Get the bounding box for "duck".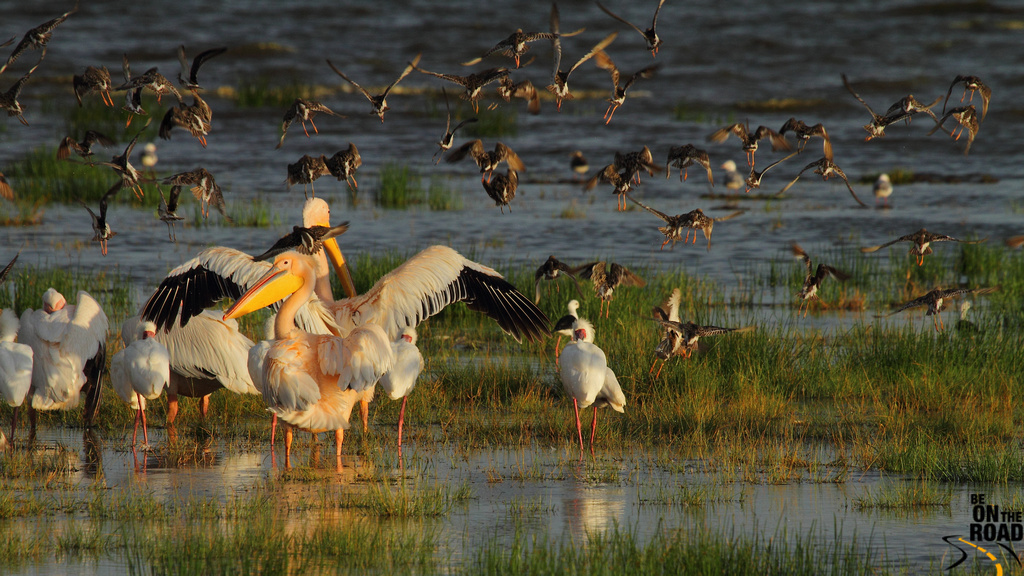
pyautogui.locateOnScreen(303, 187, 539, 474).
